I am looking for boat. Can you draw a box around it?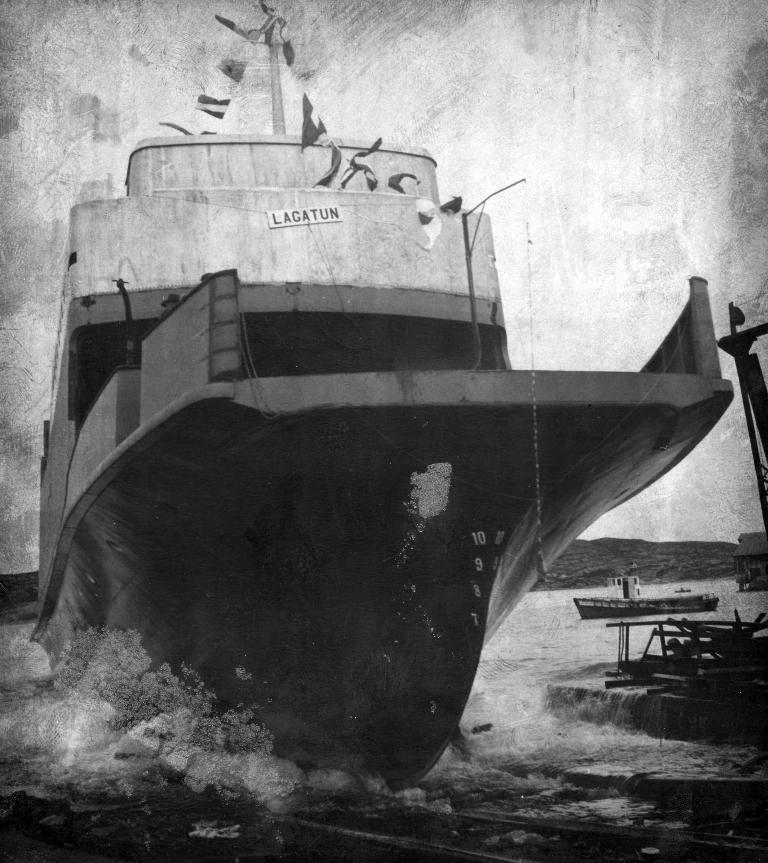
Sure, the bounding box is (1,0,767,701).
